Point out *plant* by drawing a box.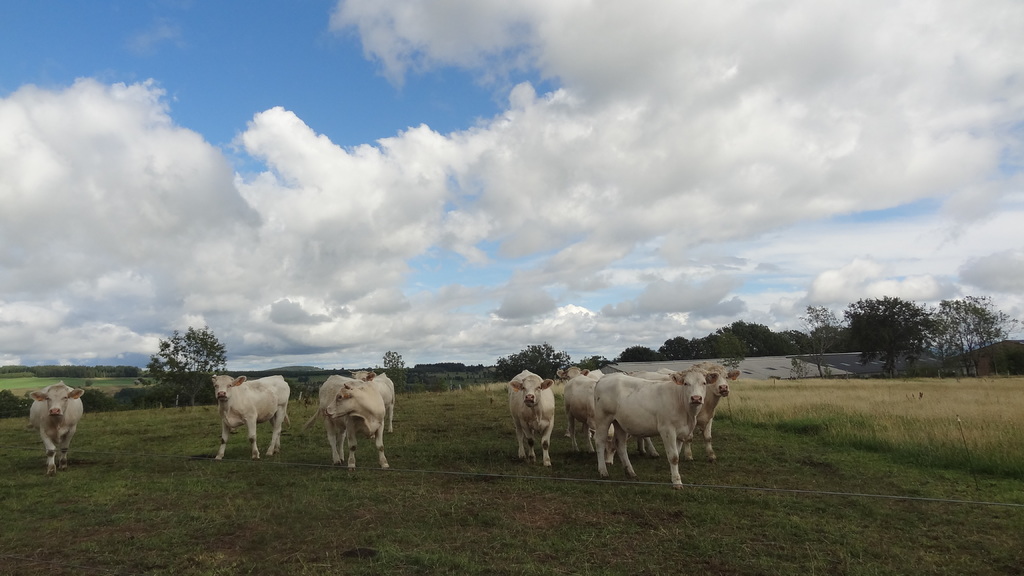
Rect(378, 362, 501, 403).
